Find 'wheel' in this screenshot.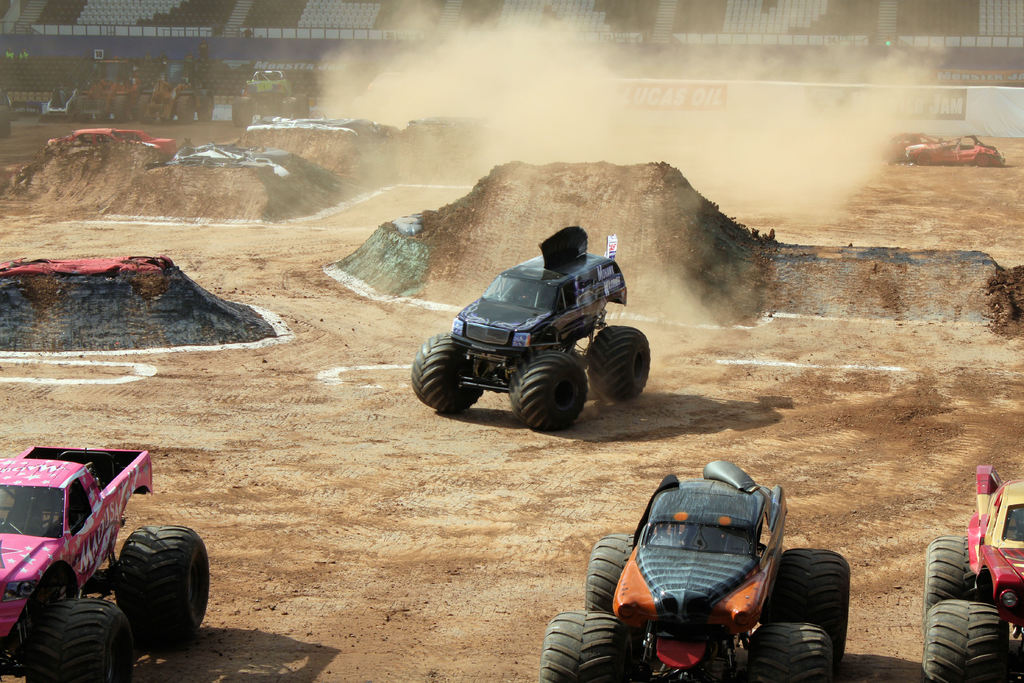
The bounding box for 'wheel' is select_region(413, 333, 484, 413).
